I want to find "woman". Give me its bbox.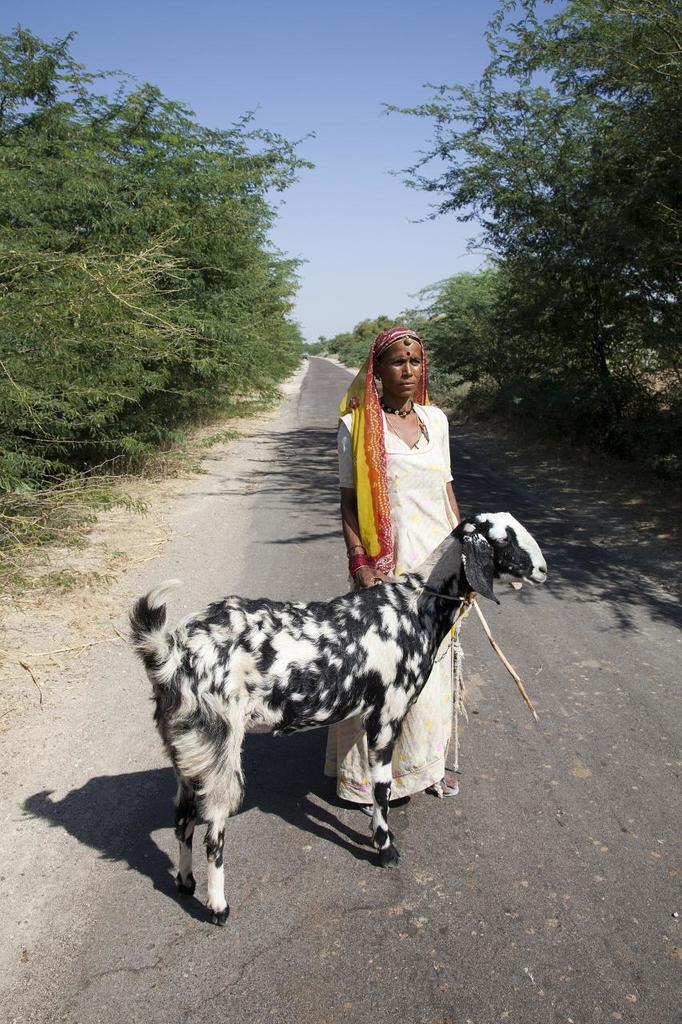
l=337, t=327, r=466, b=795.
